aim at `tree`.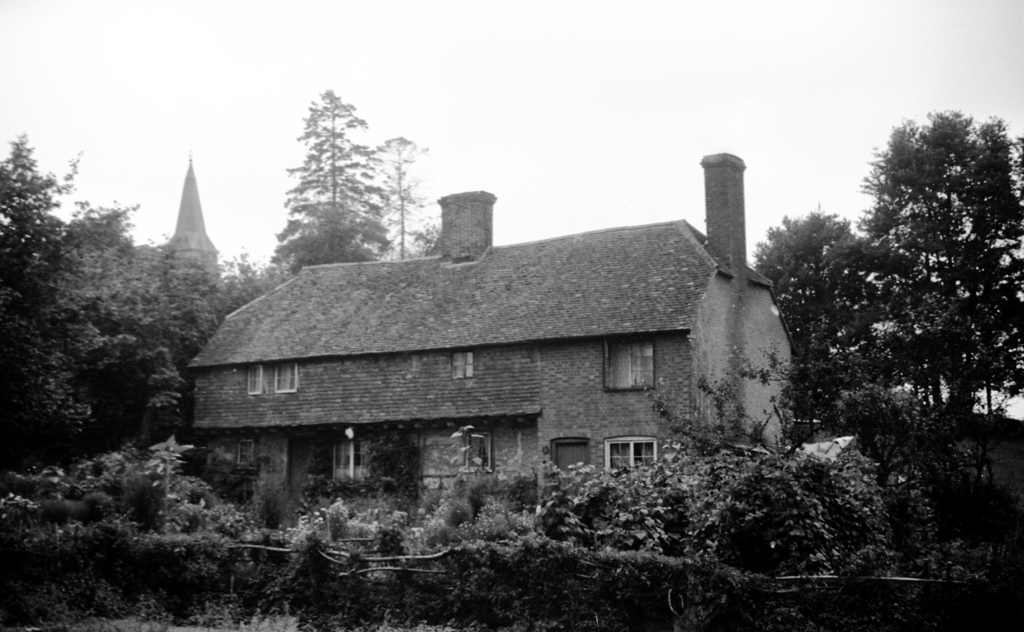
Aimed at region(268, 89, 392, 287).
